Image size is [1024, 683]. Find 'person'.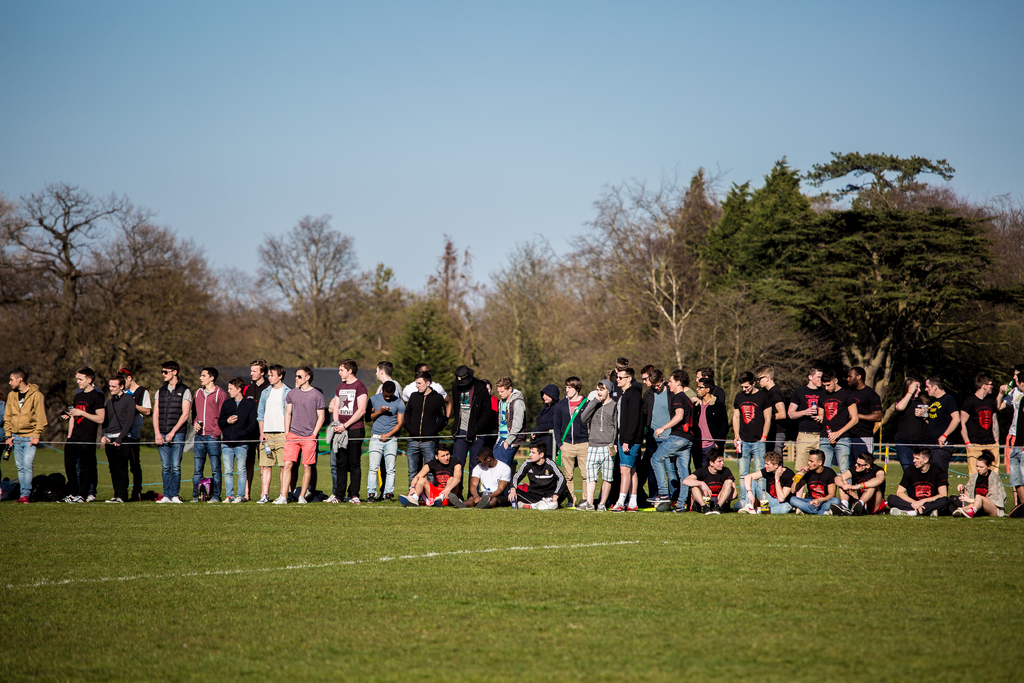
[376,361,400,500].
